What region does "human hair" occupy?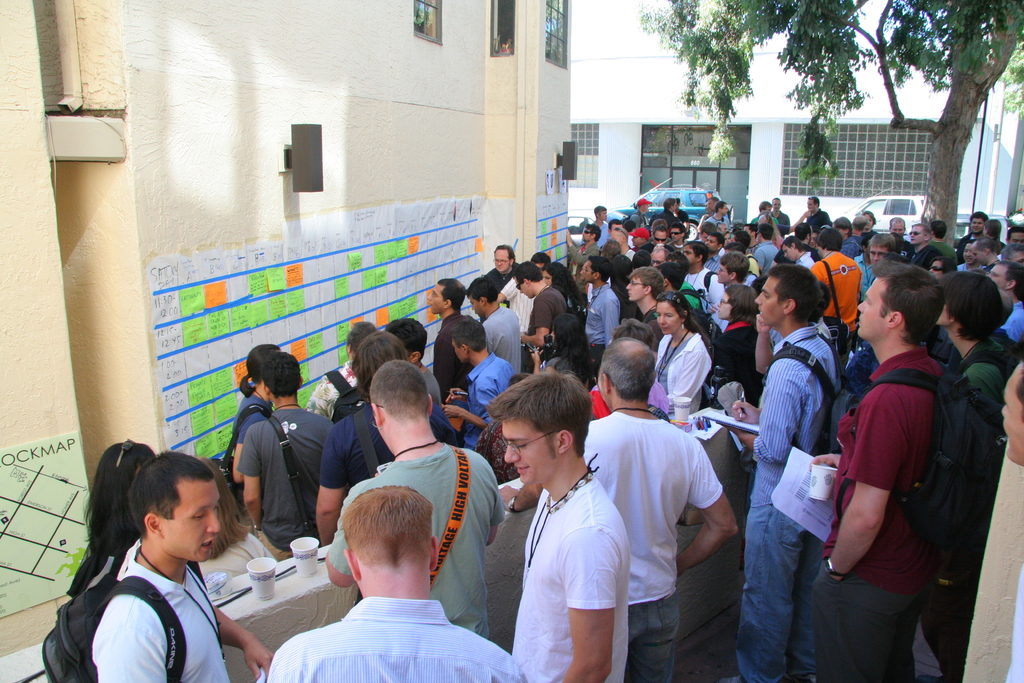
bbox=[1007, 225, 1023, 240].
